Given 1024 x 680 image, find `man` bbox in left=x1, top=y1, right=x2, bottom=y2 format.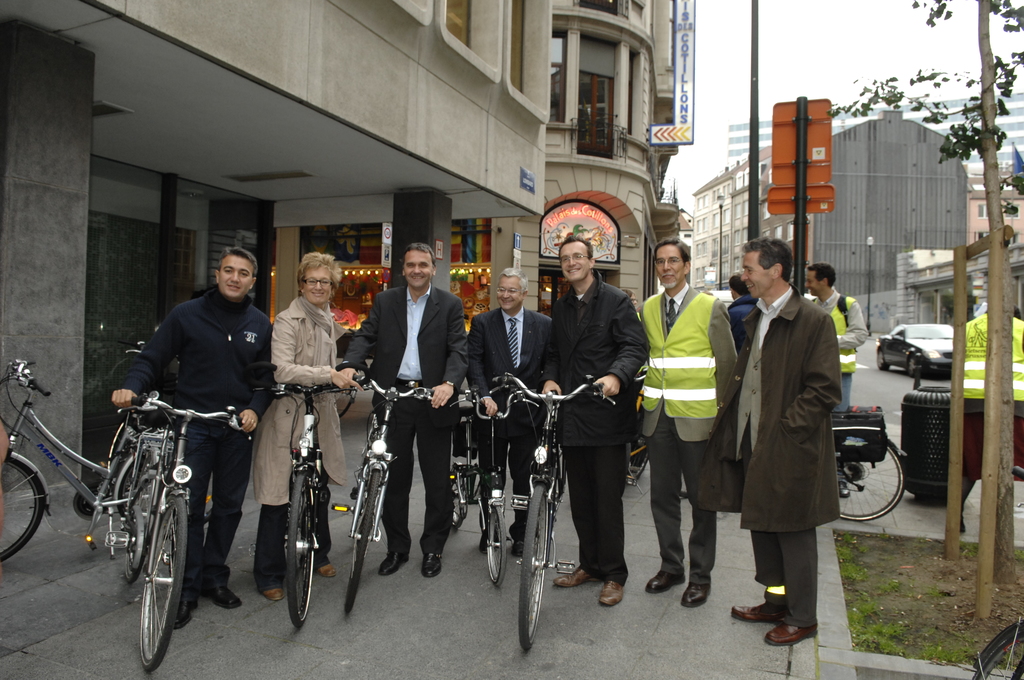
left=111, top=245, right=275, bottom=631.
